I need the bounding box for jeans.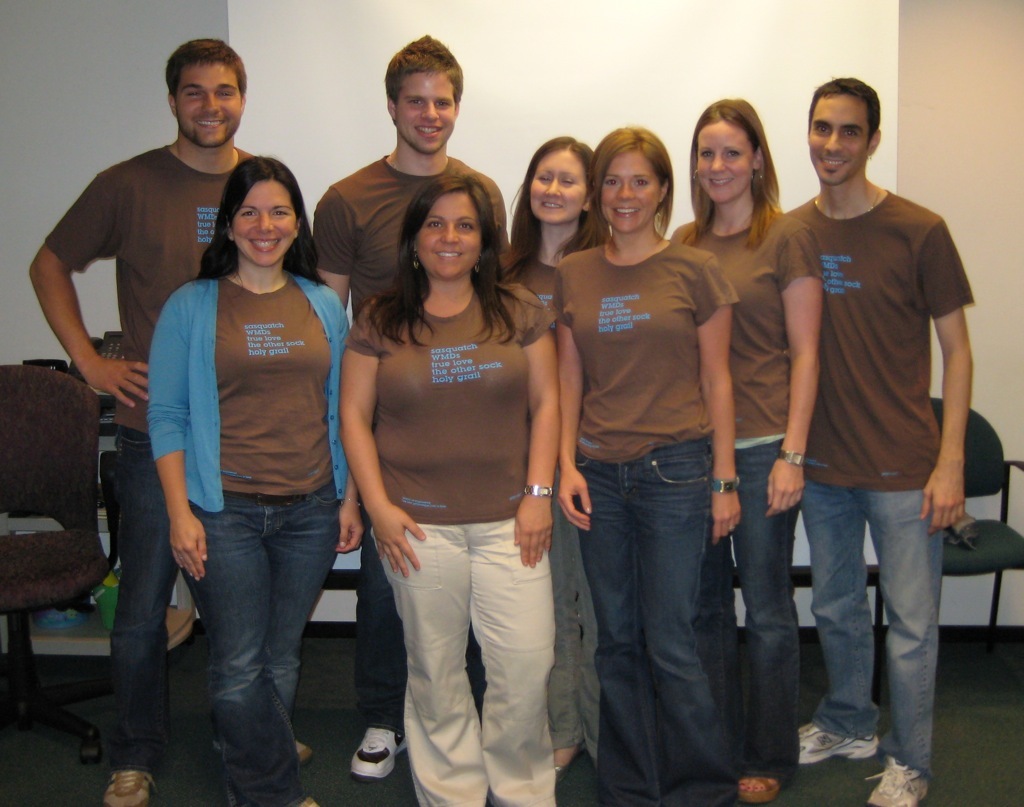
Here it is: 351 536 408 731.
